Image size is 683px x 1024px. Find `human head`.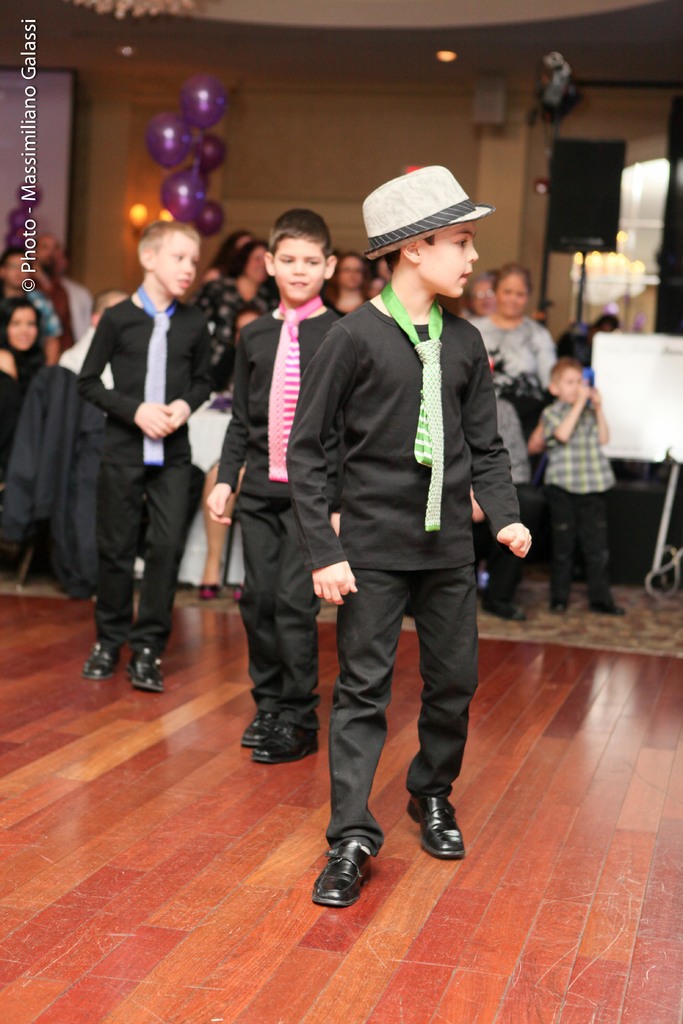
{"left": 547, "top": 357, "right": 582, "bottom": 404}.
